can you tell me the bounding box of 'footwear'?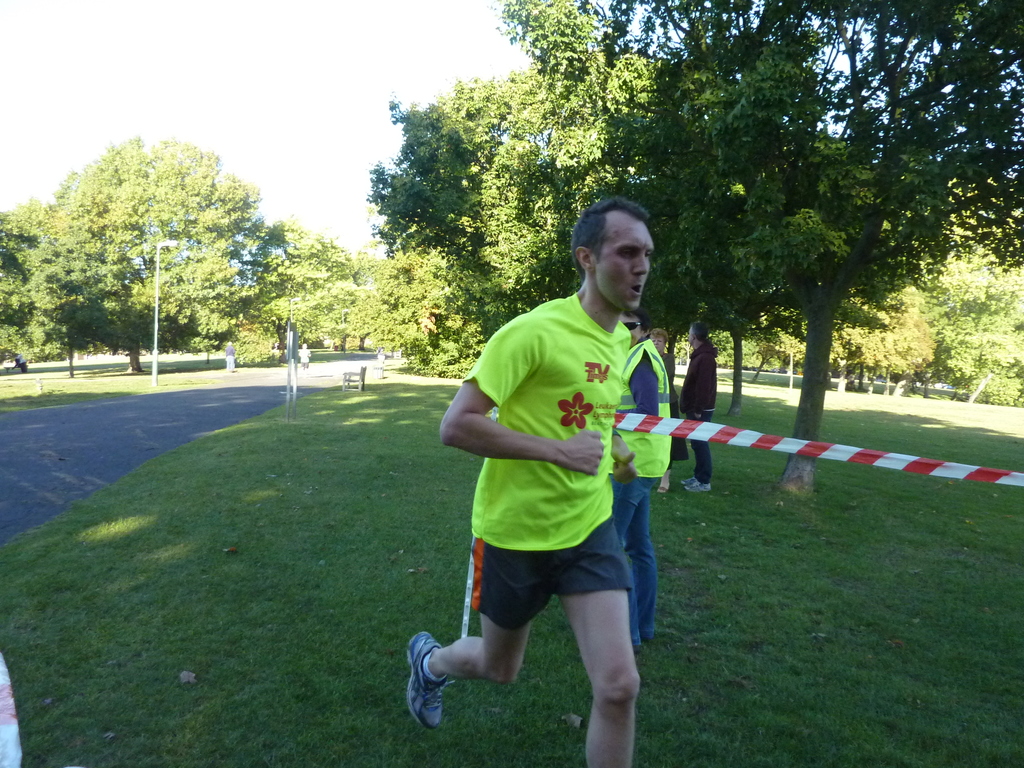
675,472,700,484.
